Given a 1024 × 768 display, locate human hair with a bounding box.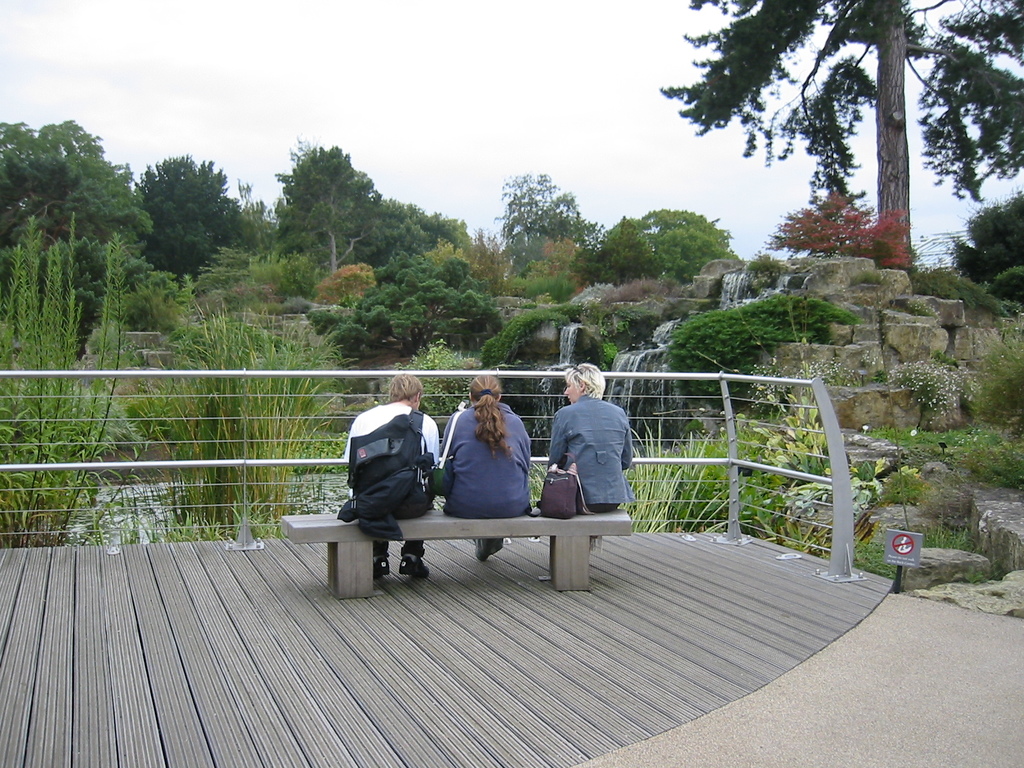
Located: rect(469, 373, 511, 456).
